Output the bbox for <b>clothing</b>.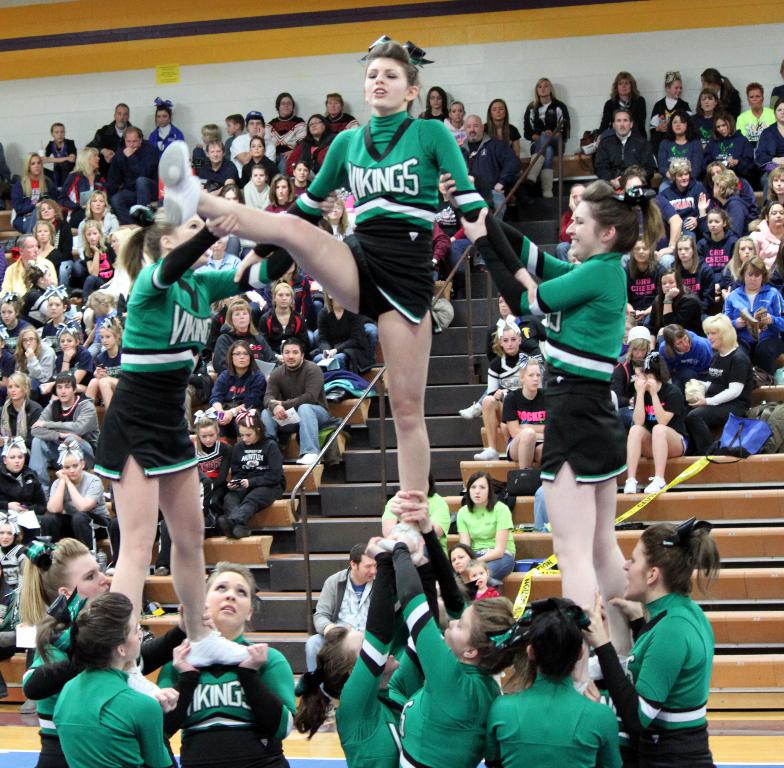
rect(482, 124, 519, 153).
